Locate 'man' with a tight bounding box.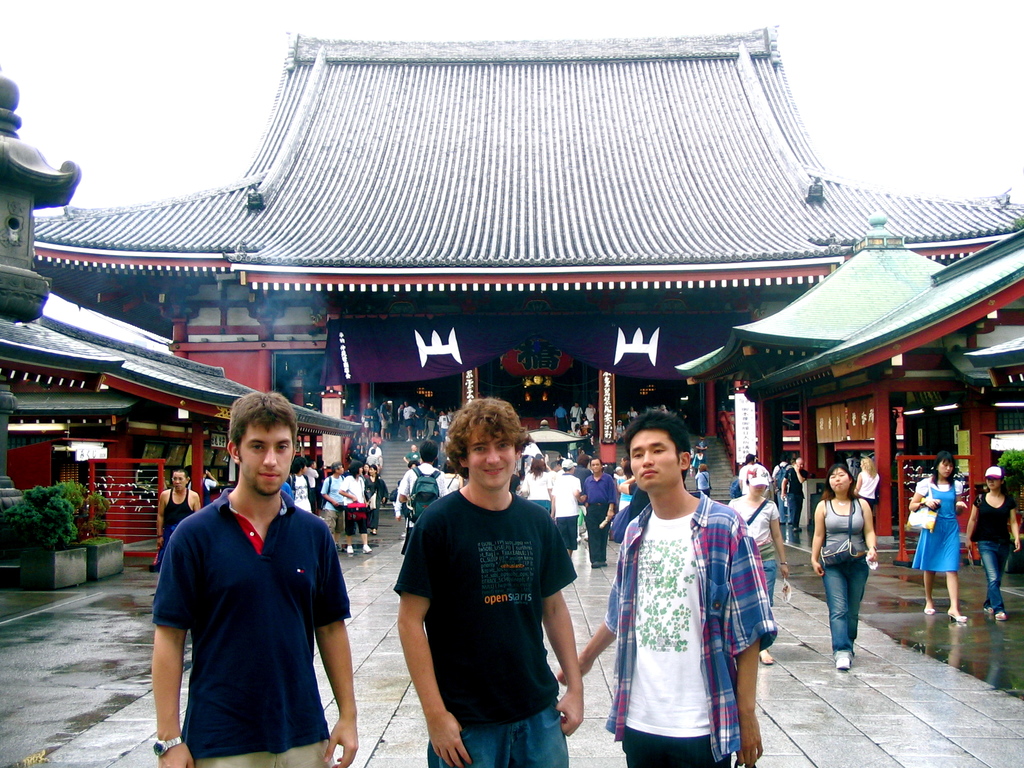
(558, 408, 779, 767).
